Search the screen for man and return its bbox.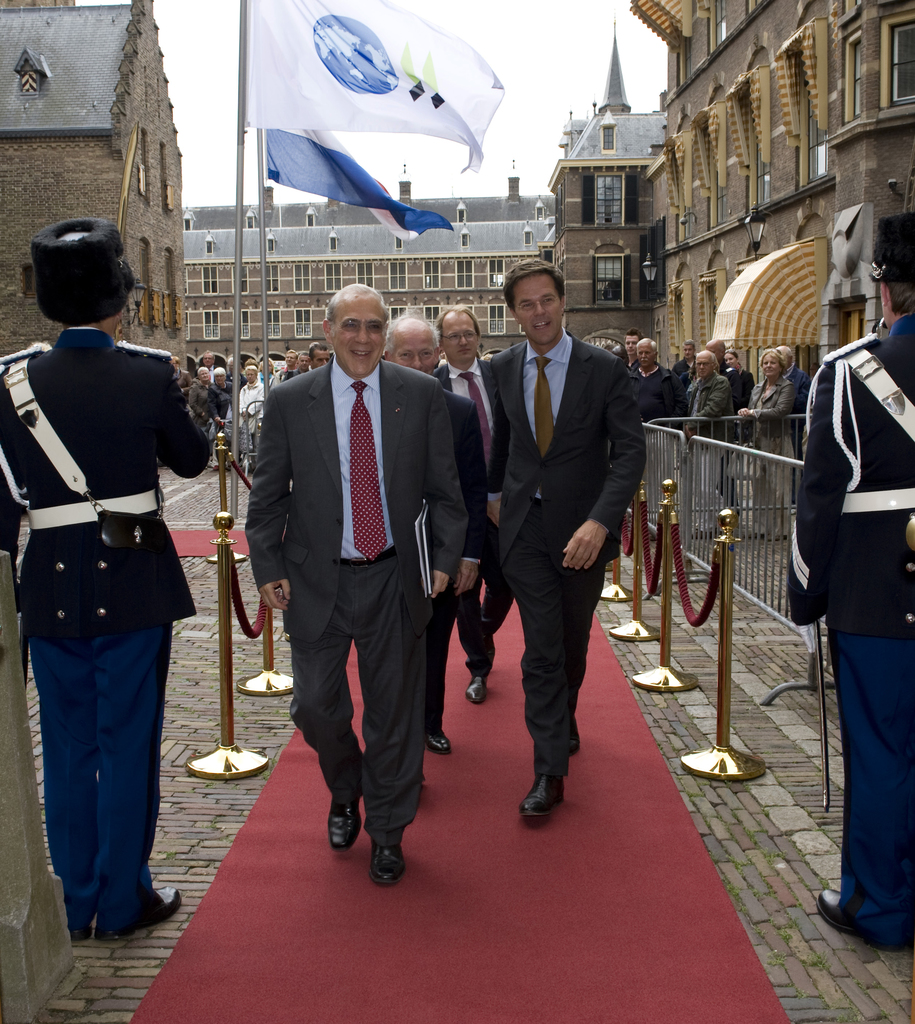
Found: <region>671, 339, 697, 381</region>.
